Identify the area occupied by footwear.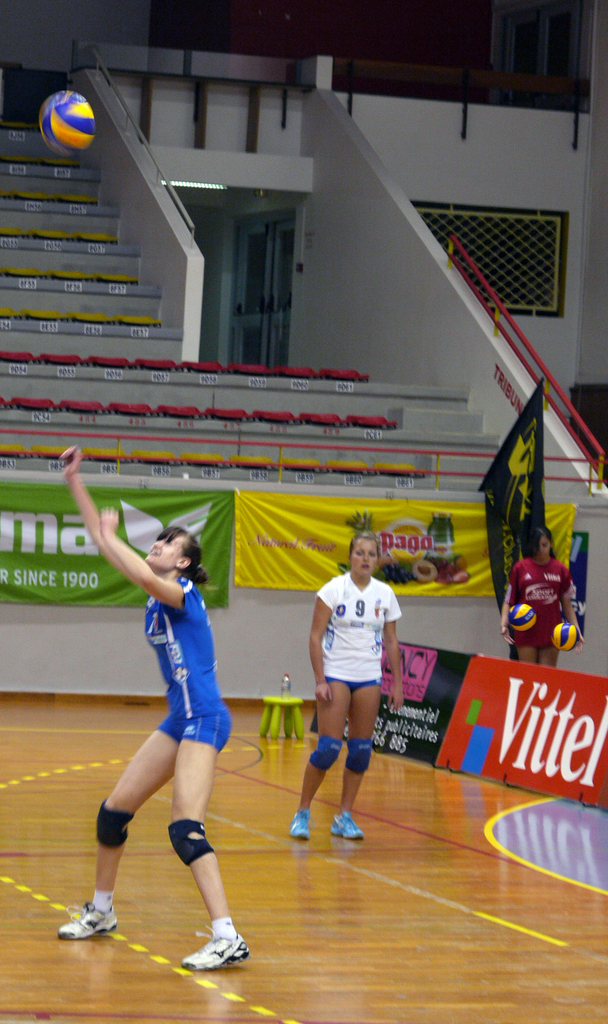
Area: bbox(329, 810, 363, 838).
